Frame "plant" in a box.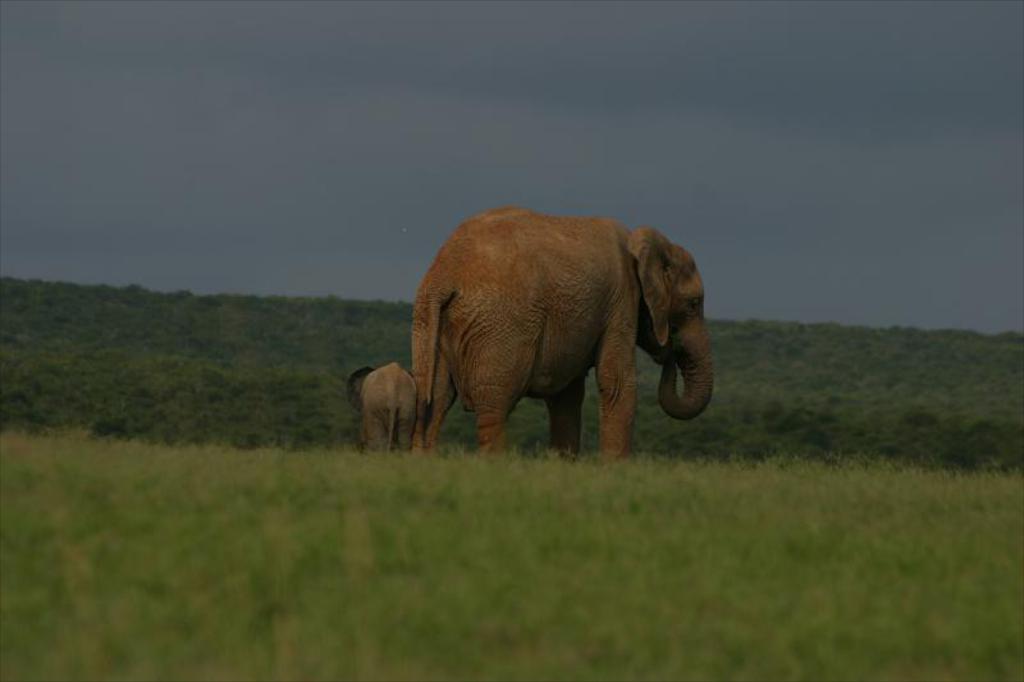
0, 415, 1023, 681.
